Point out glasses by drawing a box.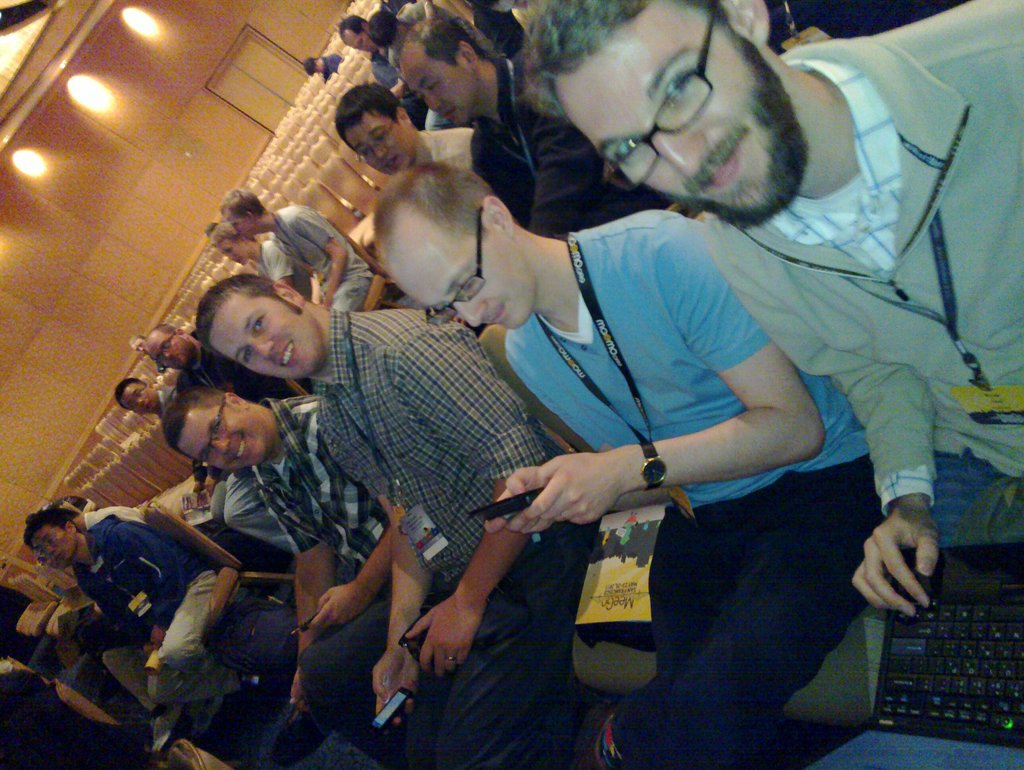
190/391/225/474.
